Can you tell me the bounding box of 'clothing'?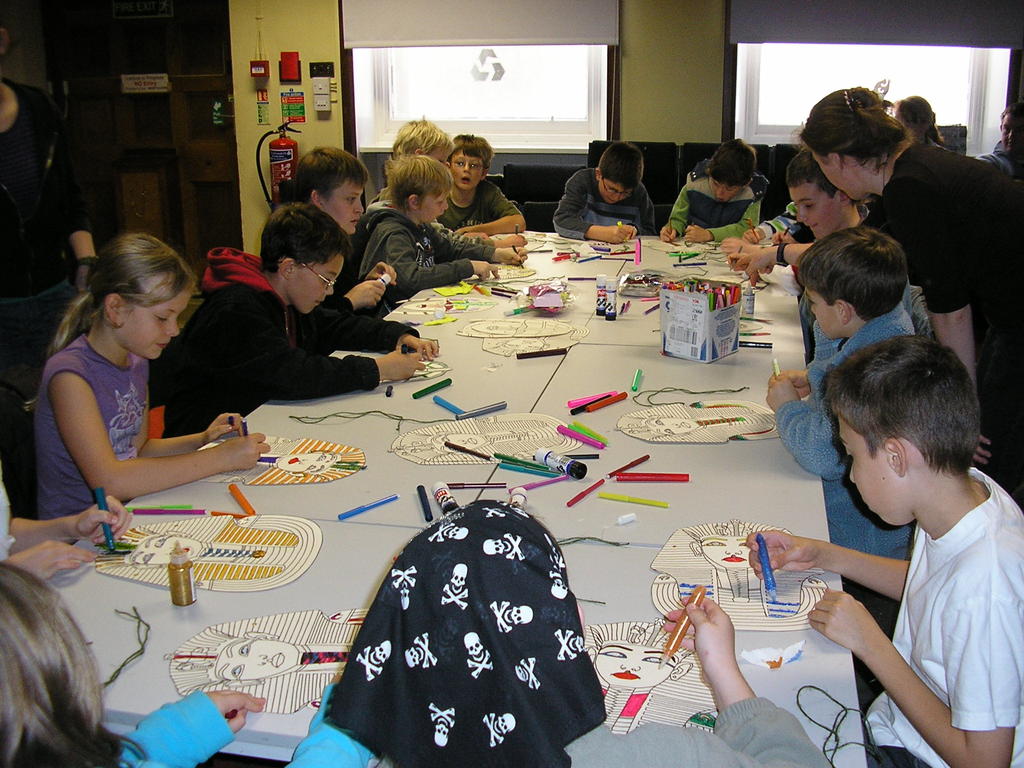
<region>874, 136, 1023, 361</region>.
